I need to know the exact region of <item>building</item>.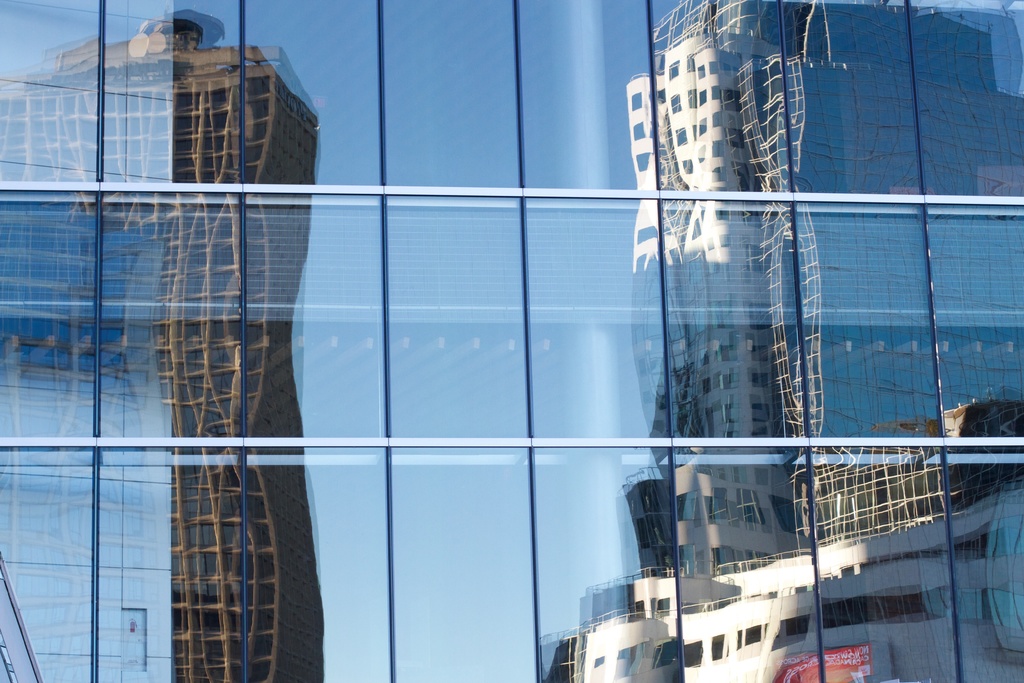
Region: box(0, 0, 1022, 682).
